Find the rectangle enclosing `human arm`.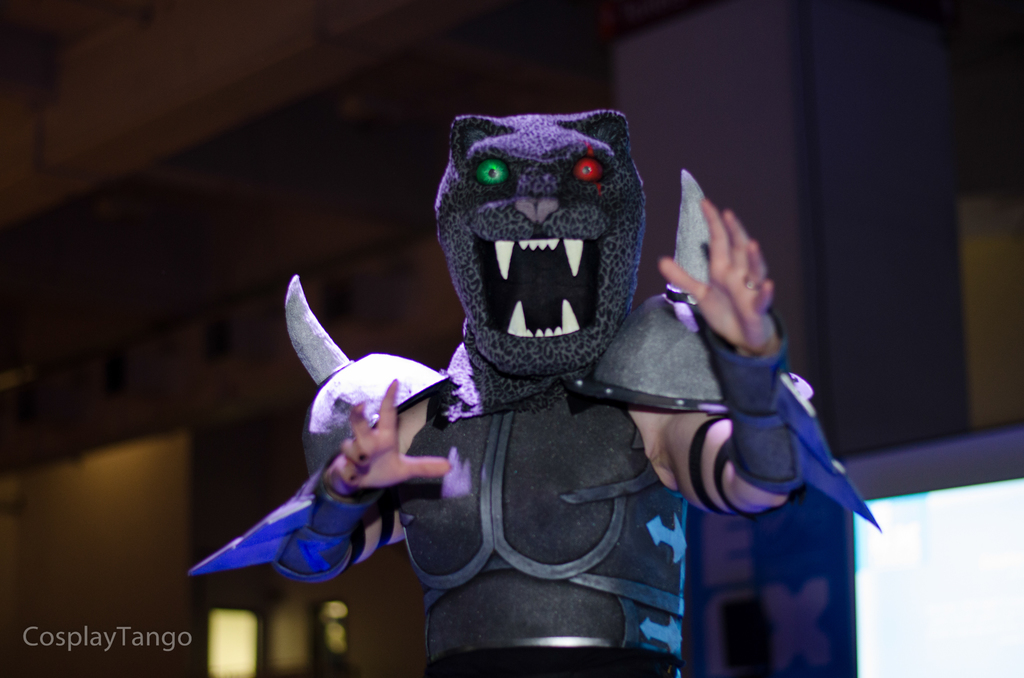
631, 202, 789, 509.
